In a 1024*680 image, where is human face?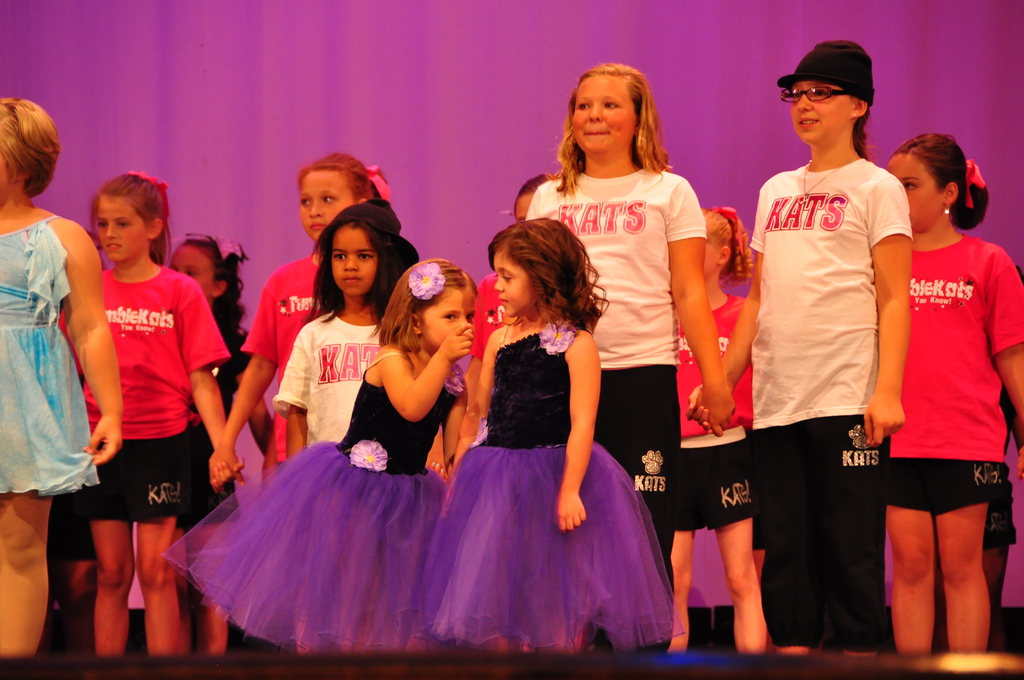
bbox(570, 71, 643, 154).
